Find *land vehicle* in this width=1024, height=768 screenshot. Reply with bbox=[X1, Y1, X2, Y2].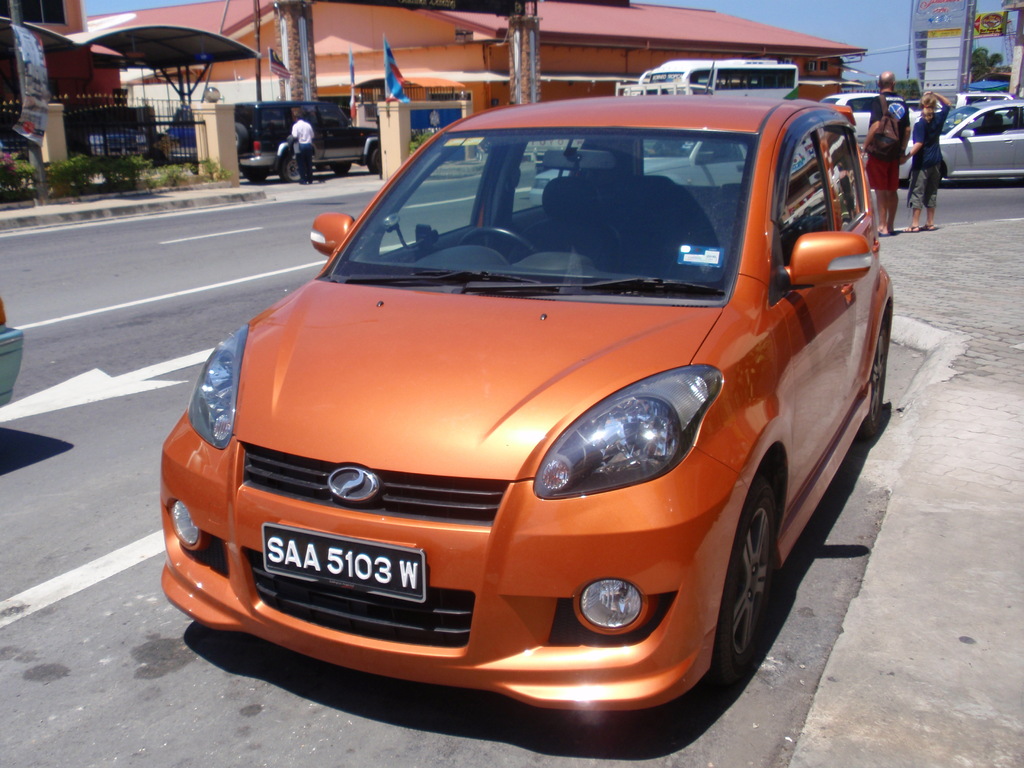
bbox=[234, 102, 383, 184].
